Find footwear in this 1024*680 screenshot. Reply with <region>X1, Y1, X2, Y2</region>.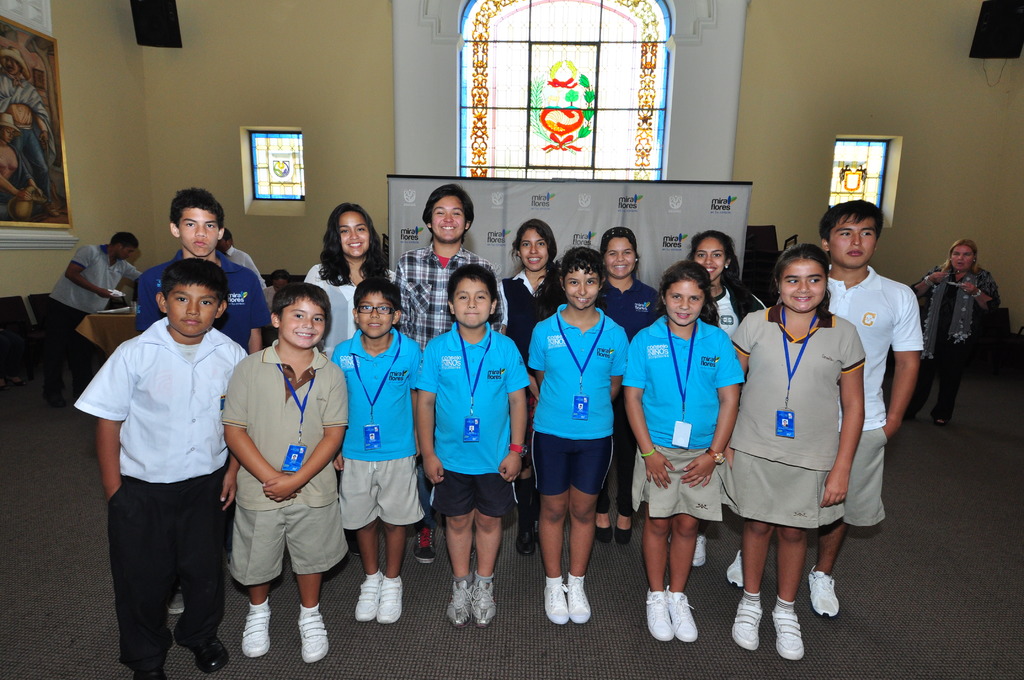
<region>596, 519, 613, 544</region>.
